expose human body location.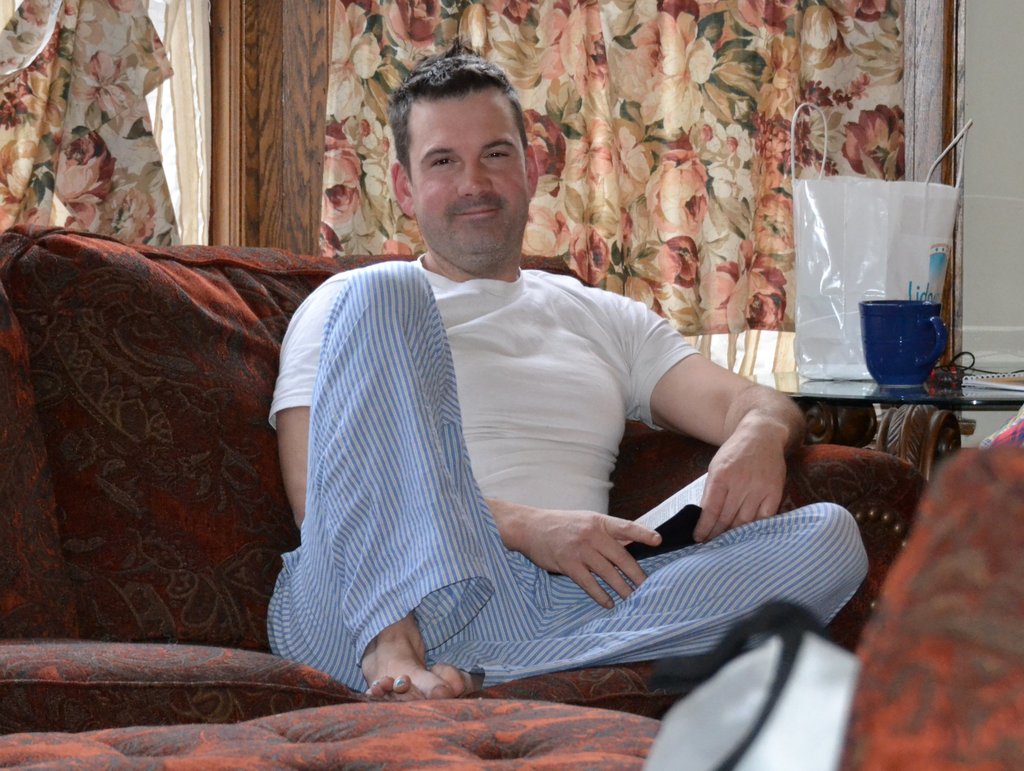
Exposed at (172, 114, 810, 713).
